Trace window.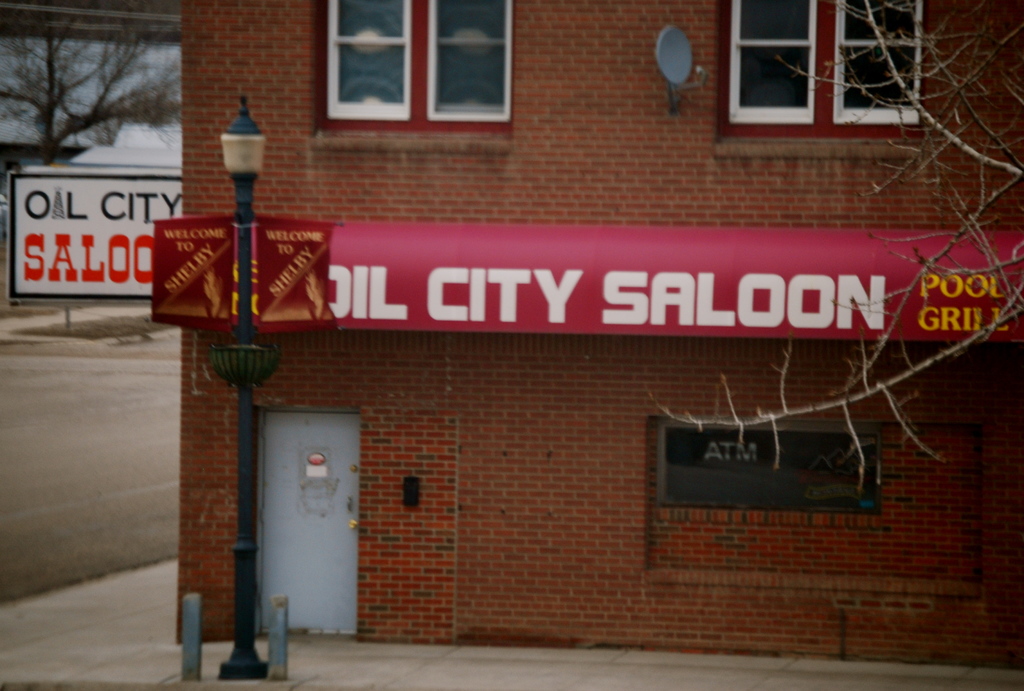
Traced to 326,0,518,134.
